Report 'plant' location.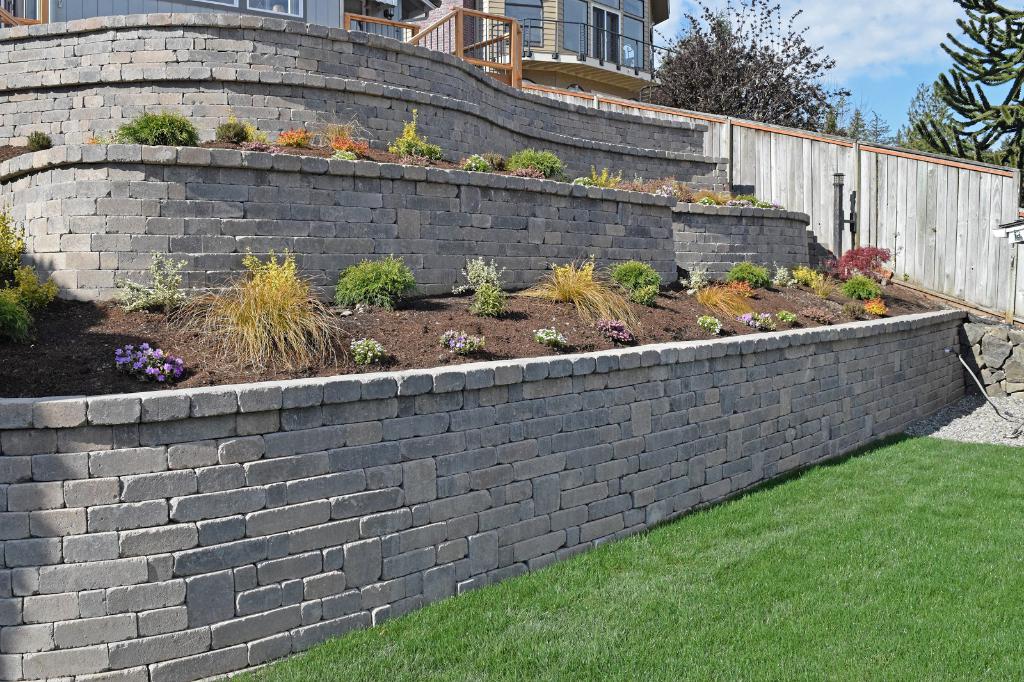
Report: pyautogui.locateOnScreen(0, 207, 40, 260).
